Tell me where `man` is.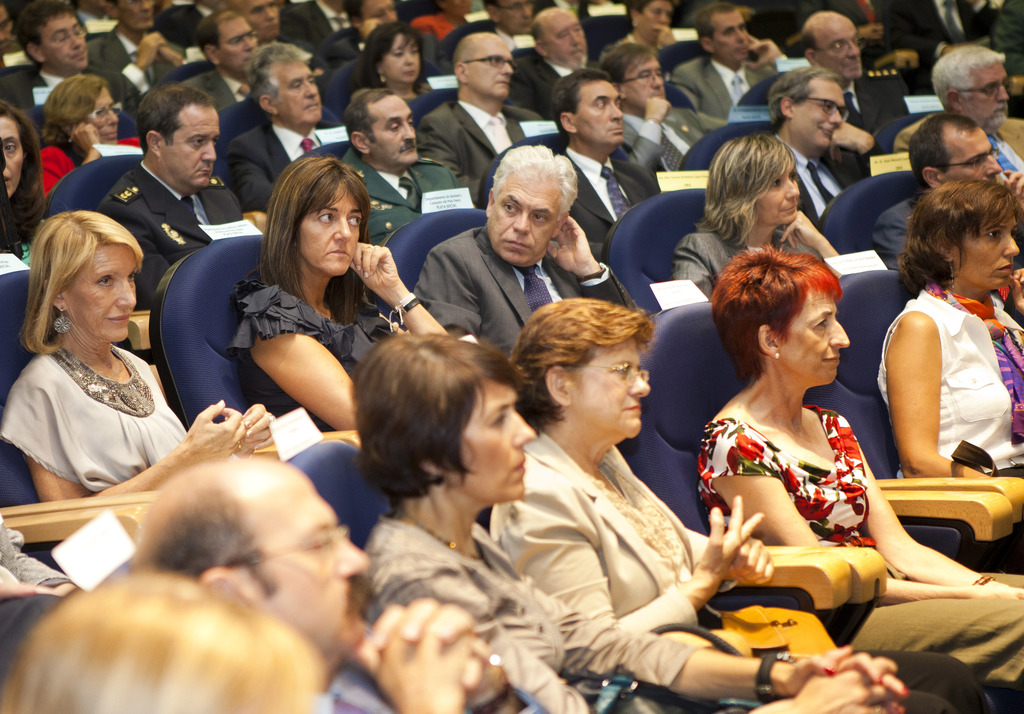
`man` is at x1=518, y1=6, x2=628, y2=90.
